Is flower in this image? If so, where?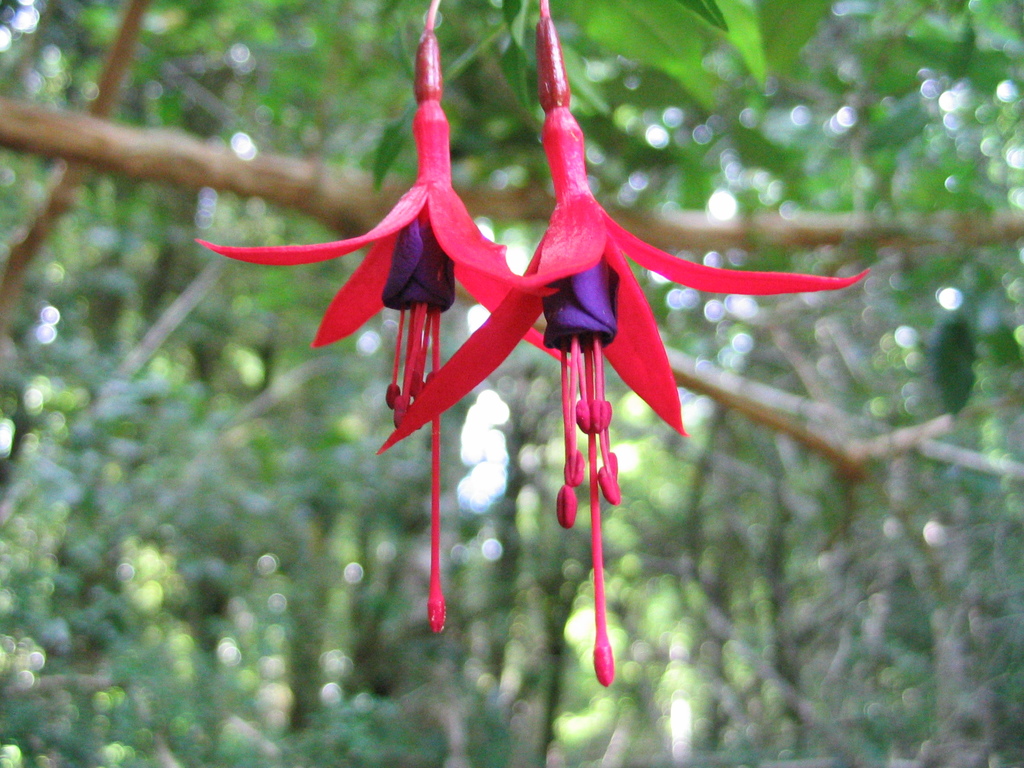
Yes, at 376 16 868 688.
